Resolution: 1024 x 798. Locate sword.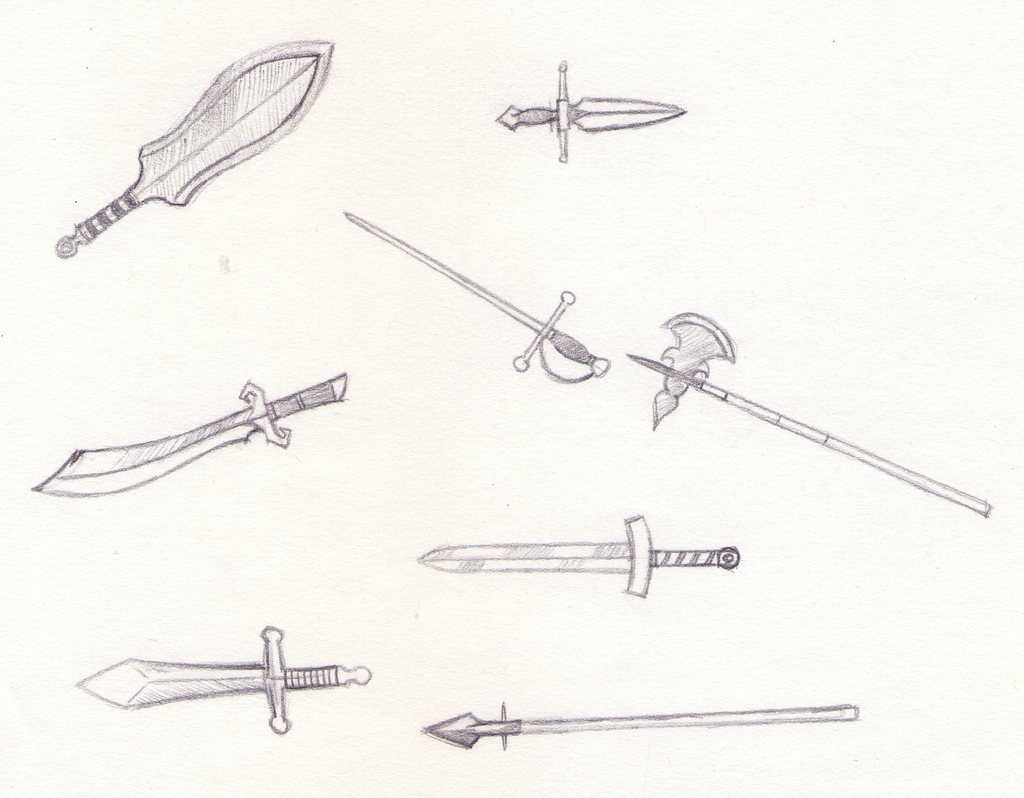
77/627/365/734.
